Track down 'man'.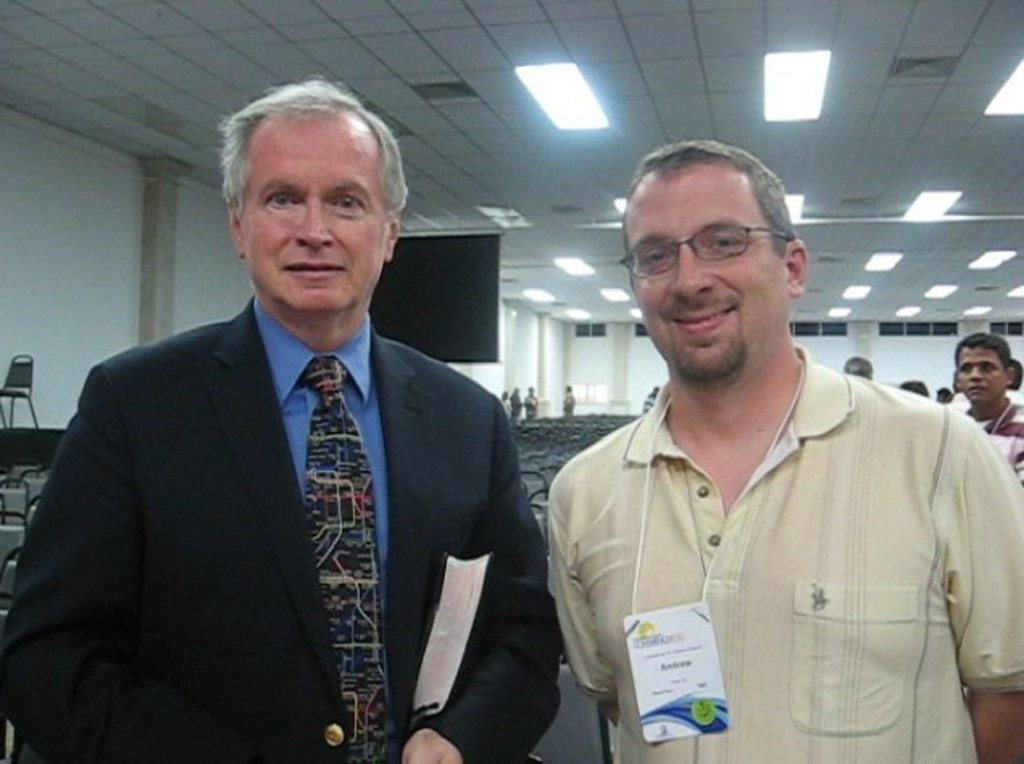
Tracked to (left=947, top=330, right=1022, bottom=471).
